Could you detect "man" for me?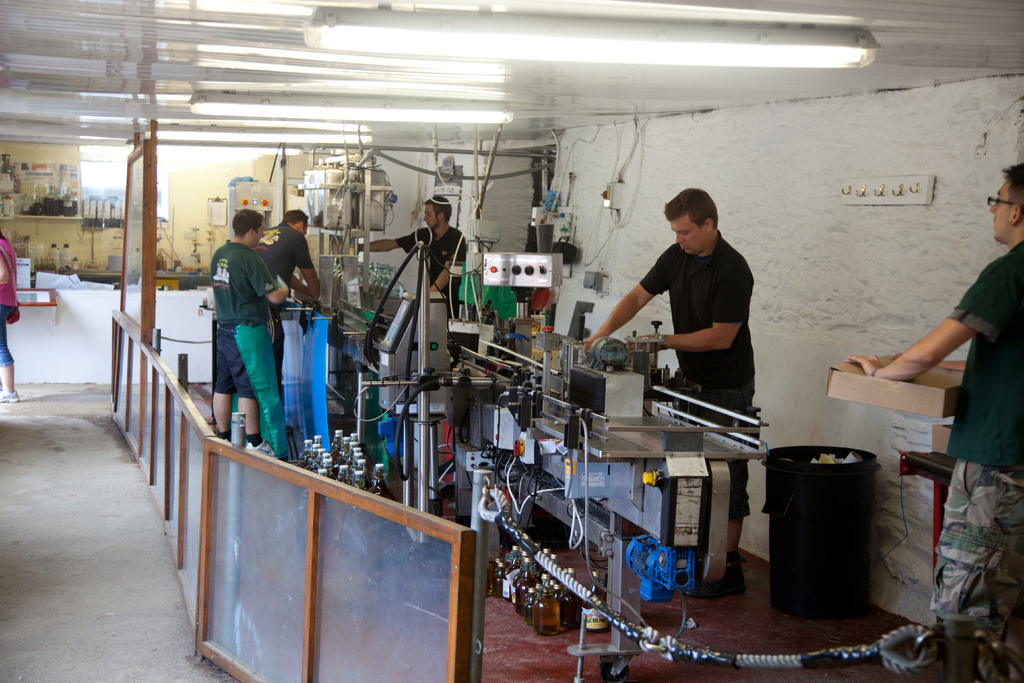
Detection result: <box>251,207,322,400</box>.
